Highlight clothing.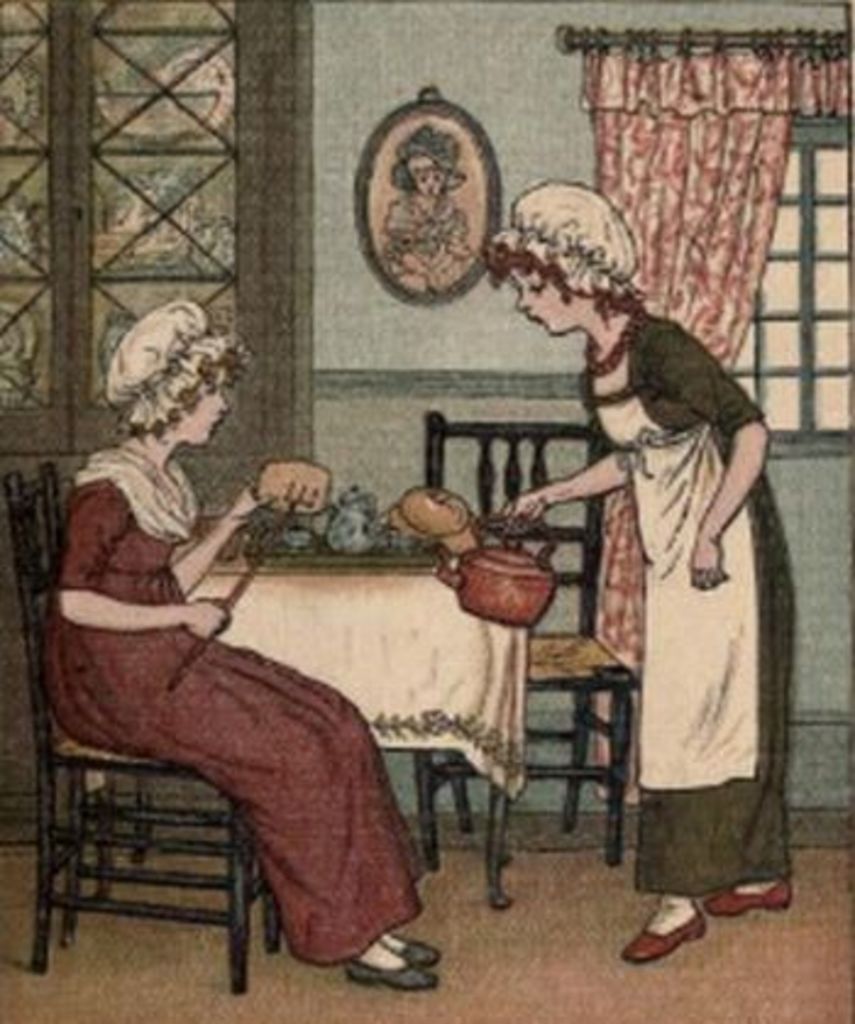
Highlighted region: (39, 435, 420, 973).
